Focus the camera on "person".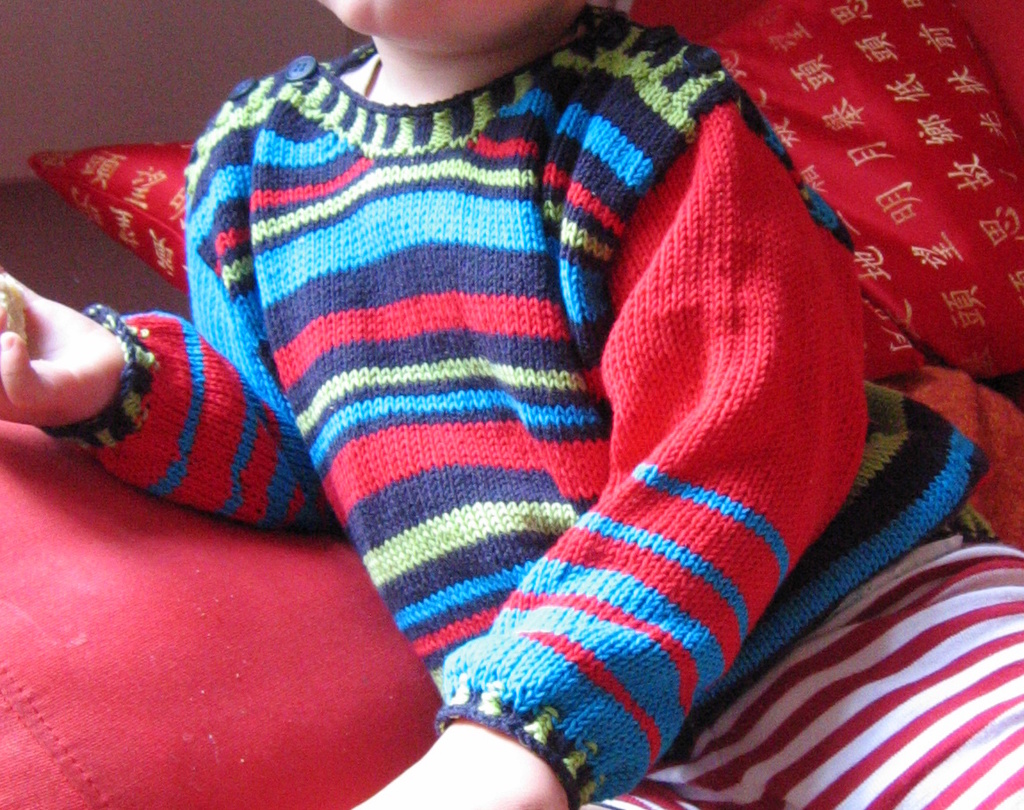
Focus region: select_region(0, 0, 1003, 790).
